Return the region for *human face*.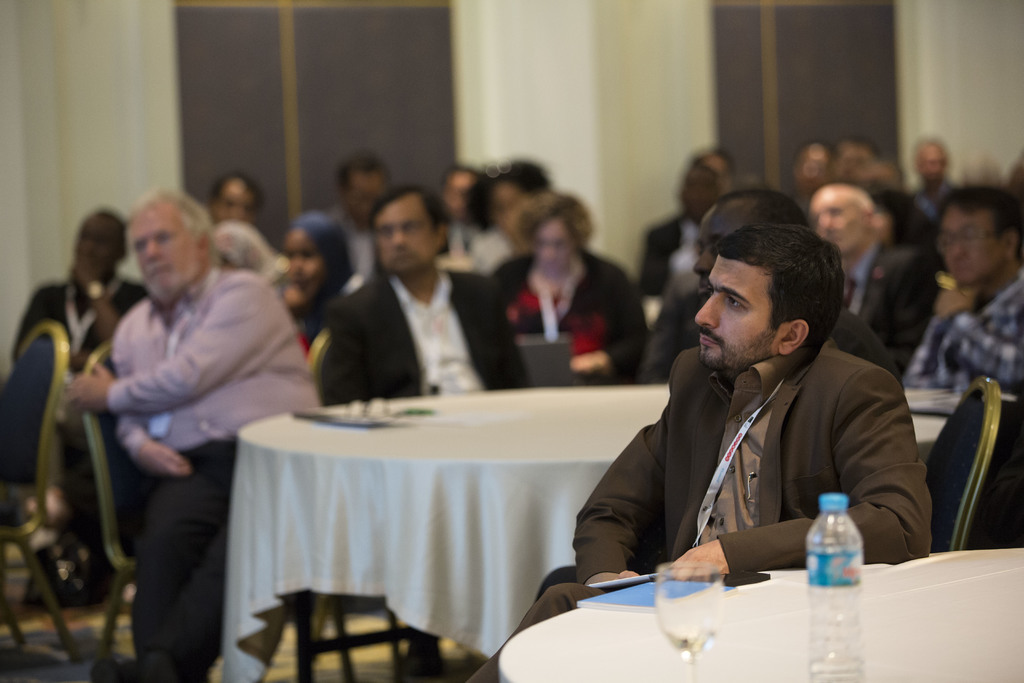
(492, 186, 517, 227).
